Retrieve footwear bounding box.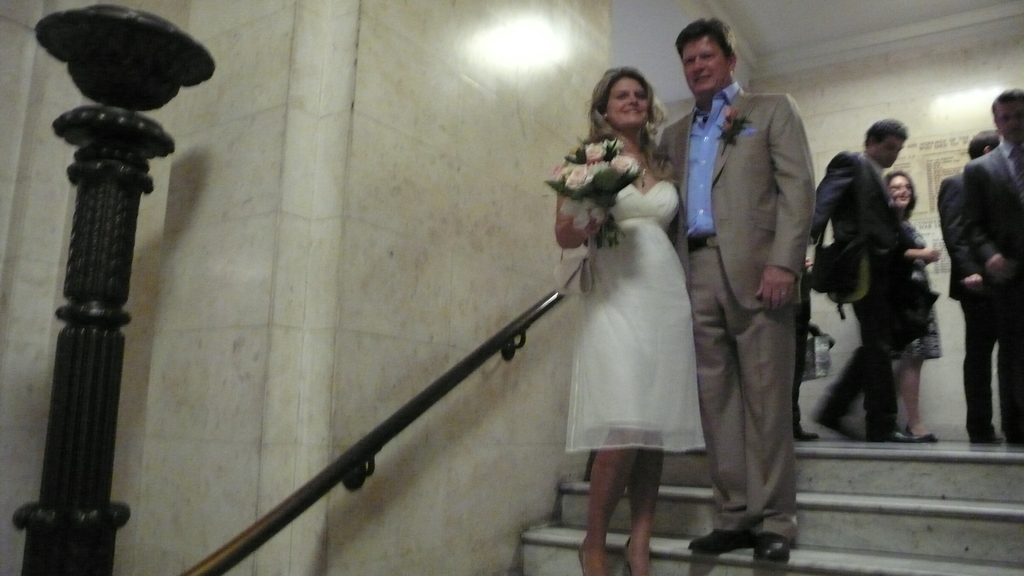
Bounding box: [748,532,789,562].
